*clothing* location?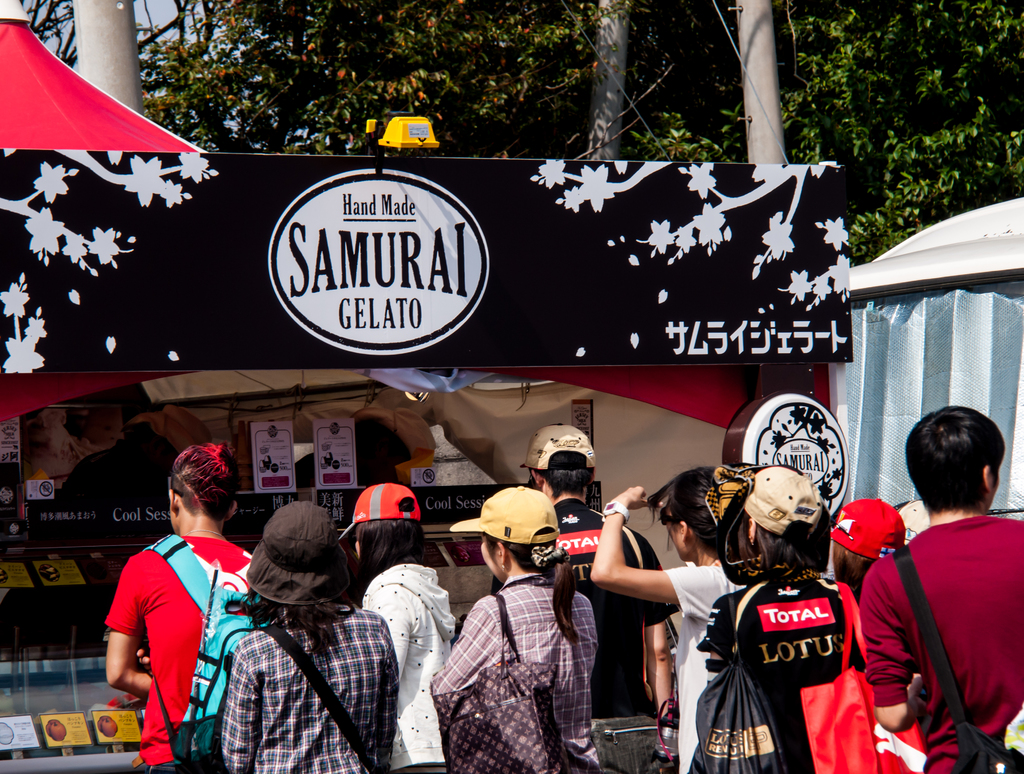
bbox=(668, 556, 748, 771)
